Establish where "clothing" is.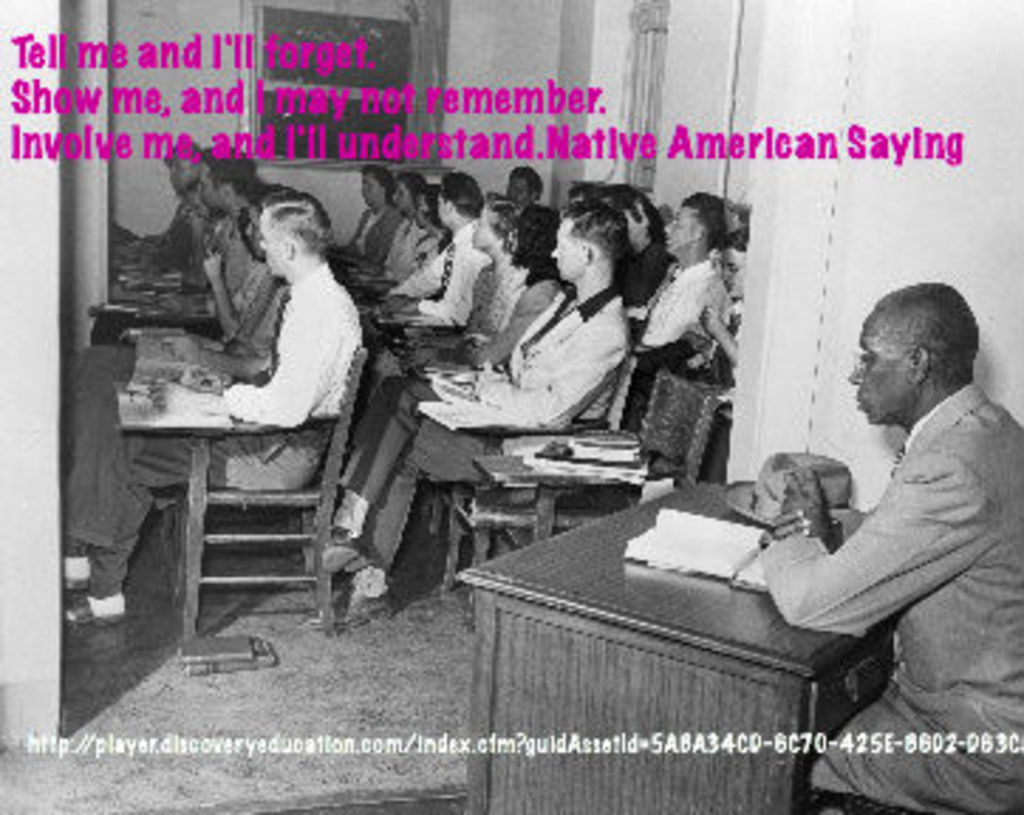
Established at 57, 258, 356, 591.
